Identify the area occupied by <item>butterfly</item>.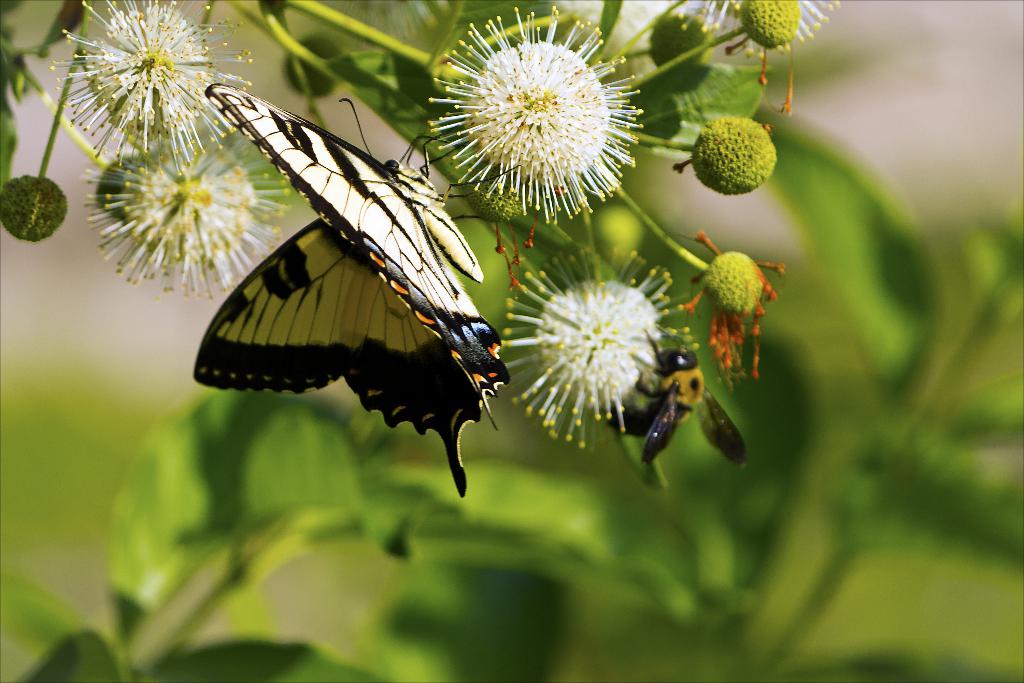
Area: 184:73:522:473.
